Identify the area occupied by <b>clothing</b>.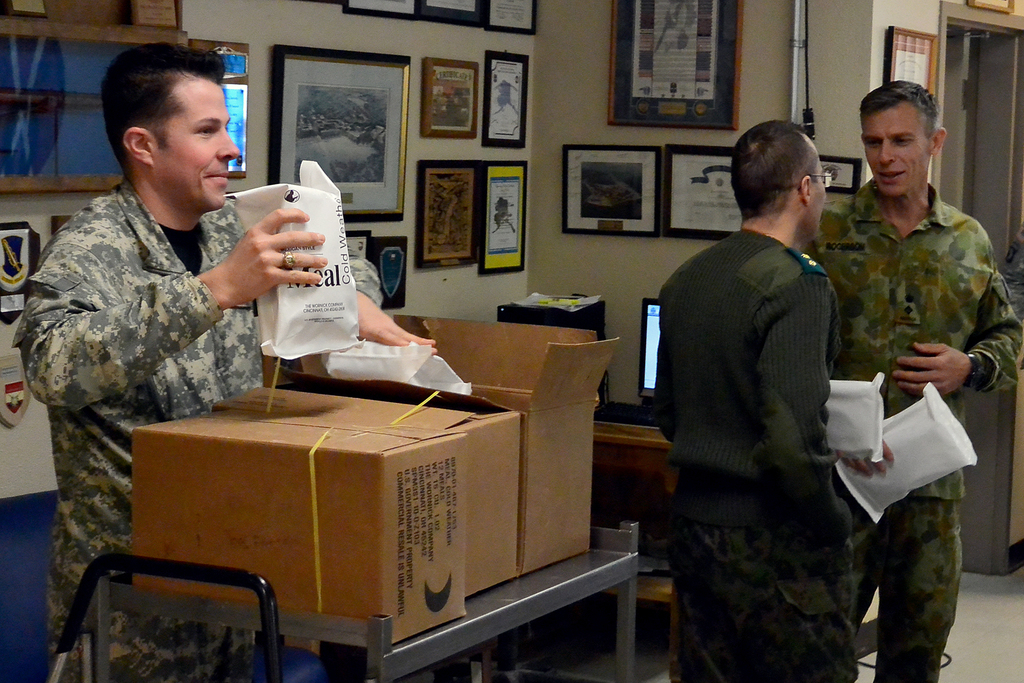
Area: x1=653, y1=226, x2=855, y2=682.
